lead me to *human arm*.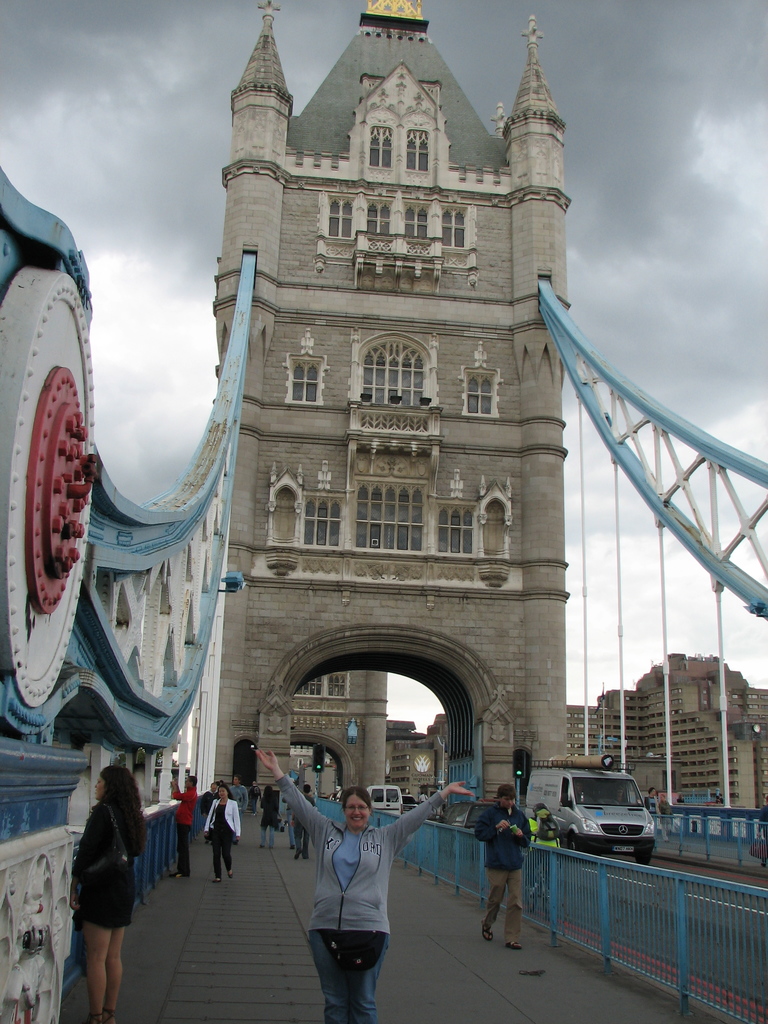
Lead to 170/779/196/805.
